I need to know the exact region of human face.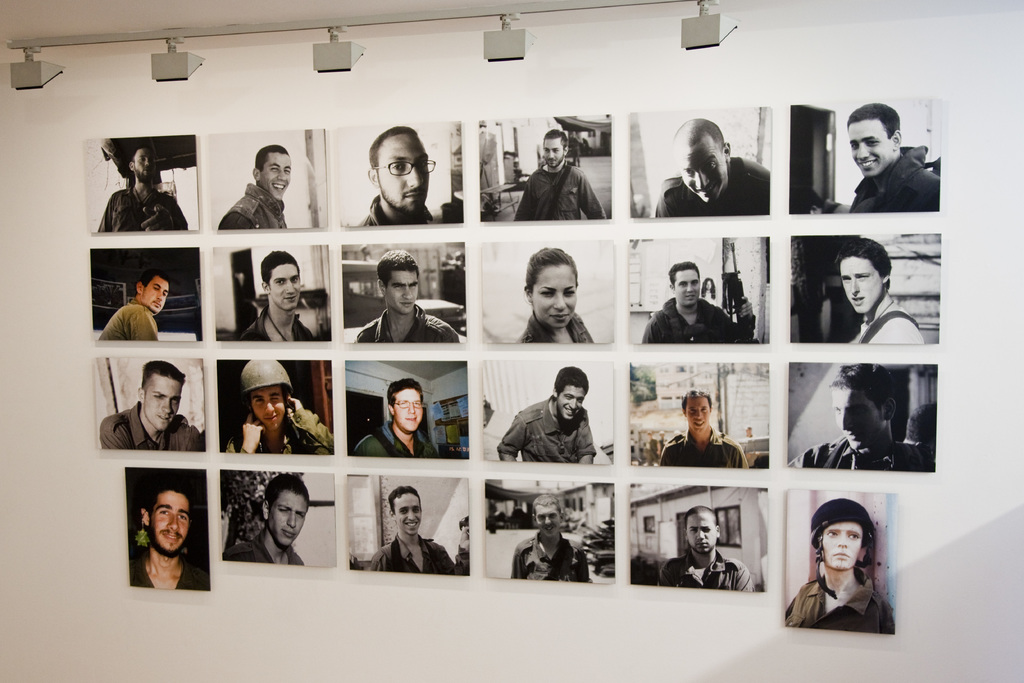
Region: {"x1": 543, "y1": 137, "x2": 565, "y2": 169}.
